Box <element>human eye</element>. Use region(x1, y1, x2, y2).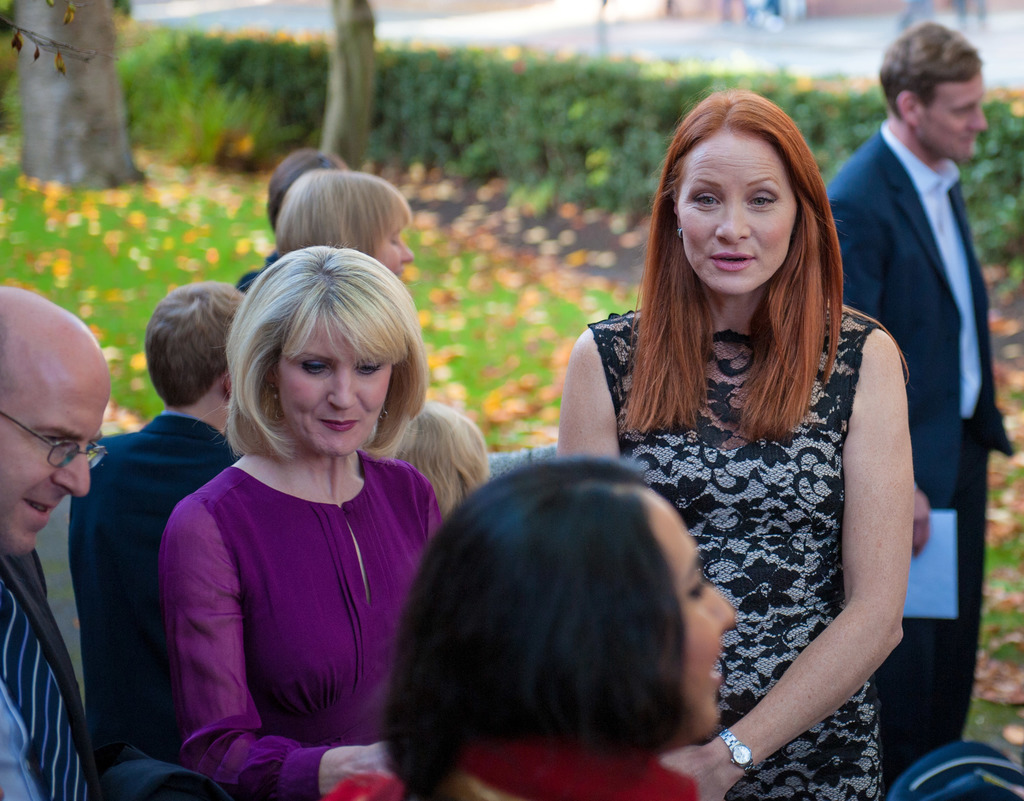
region(688, 188, 723, 207).
